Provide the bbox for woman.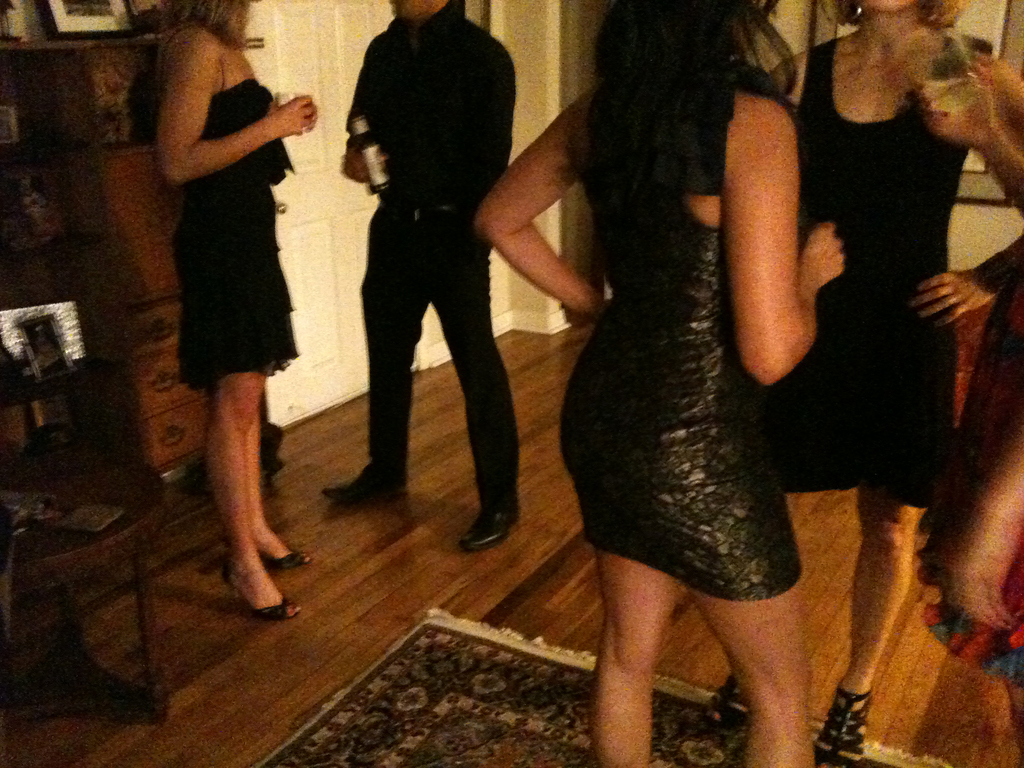
bbox=(157, 0, 317, 621).
